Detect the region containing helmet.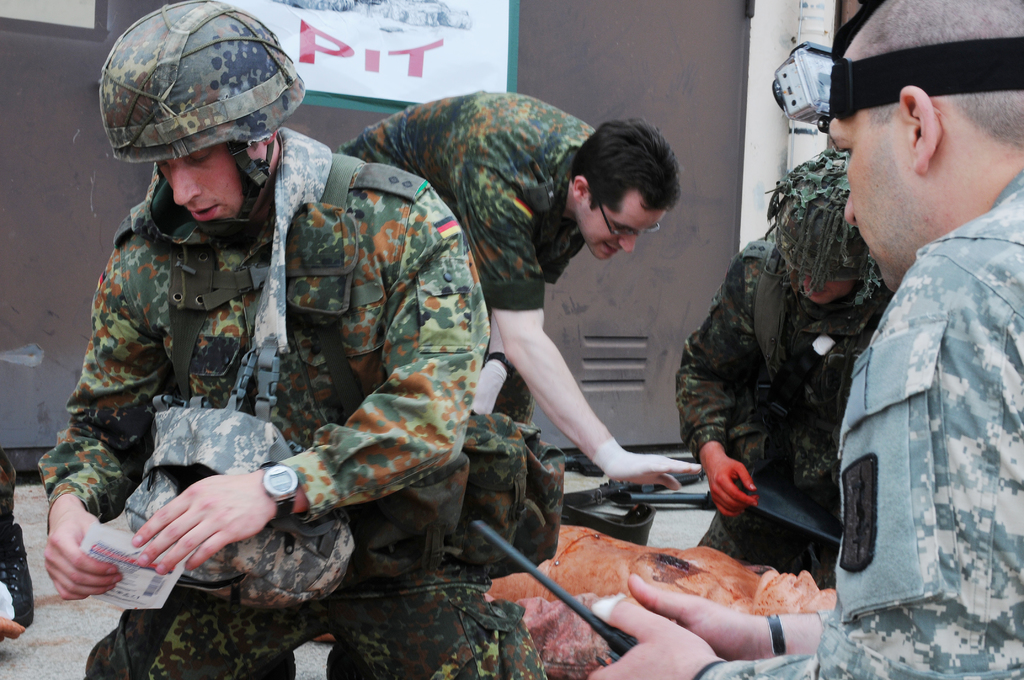
region(767, 155, 874, 332).
